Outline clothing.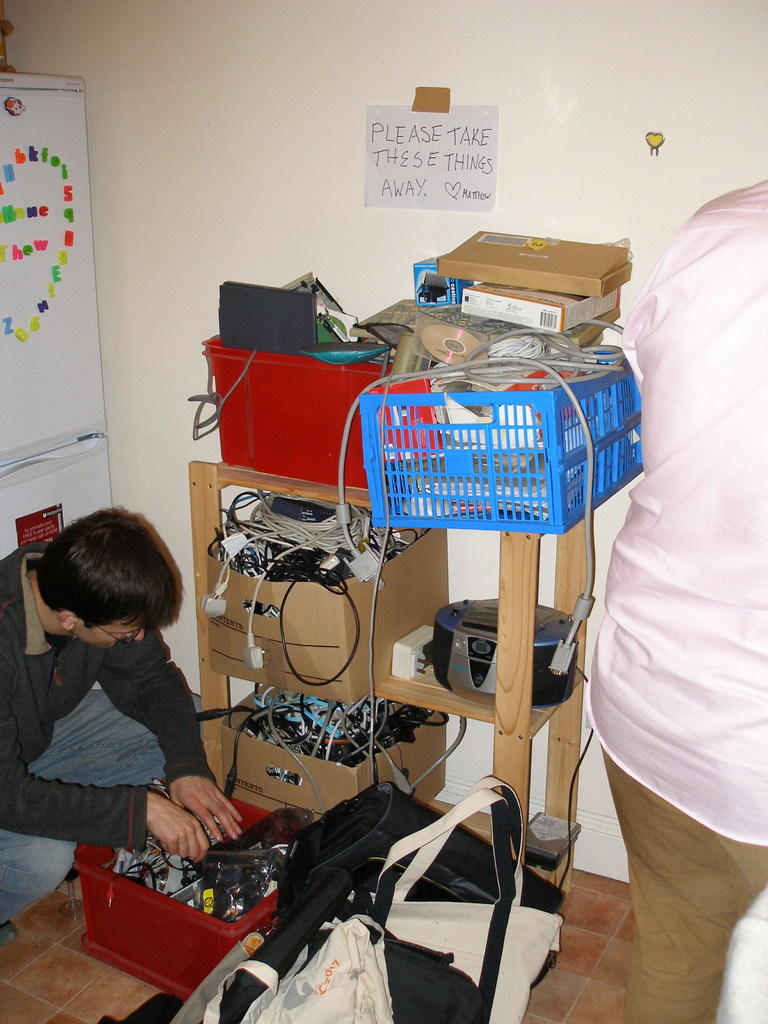
Outline: box=[577, 164, 767, 991].
